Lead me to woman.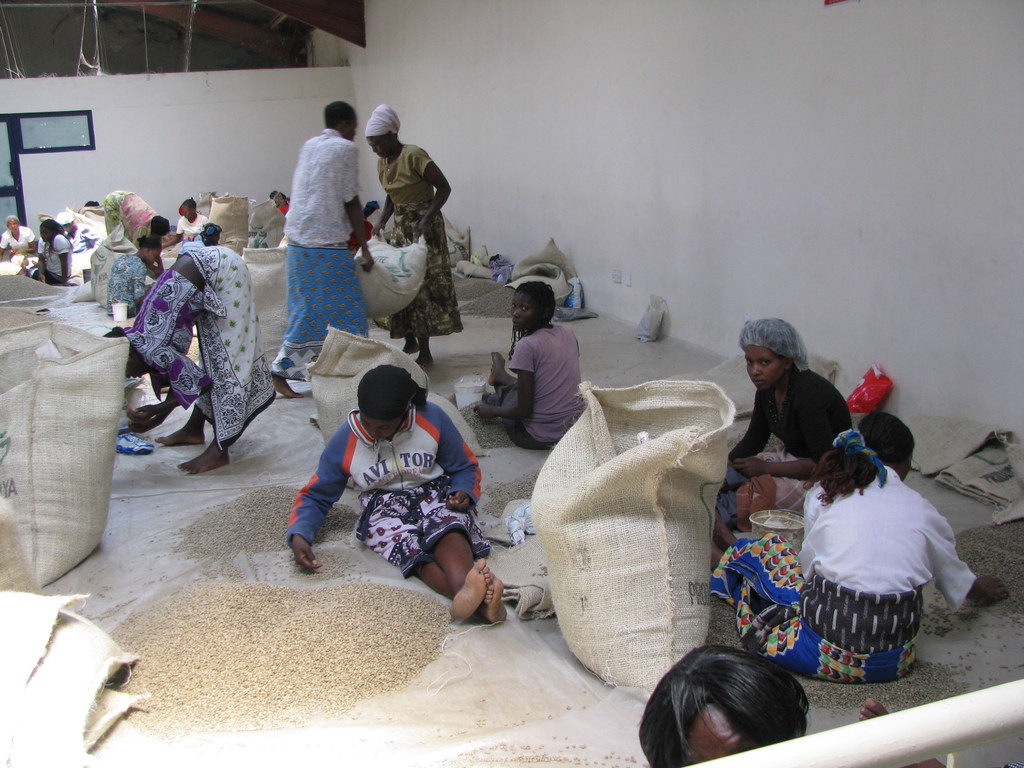
Lead to 18, 220, 72, 289.
